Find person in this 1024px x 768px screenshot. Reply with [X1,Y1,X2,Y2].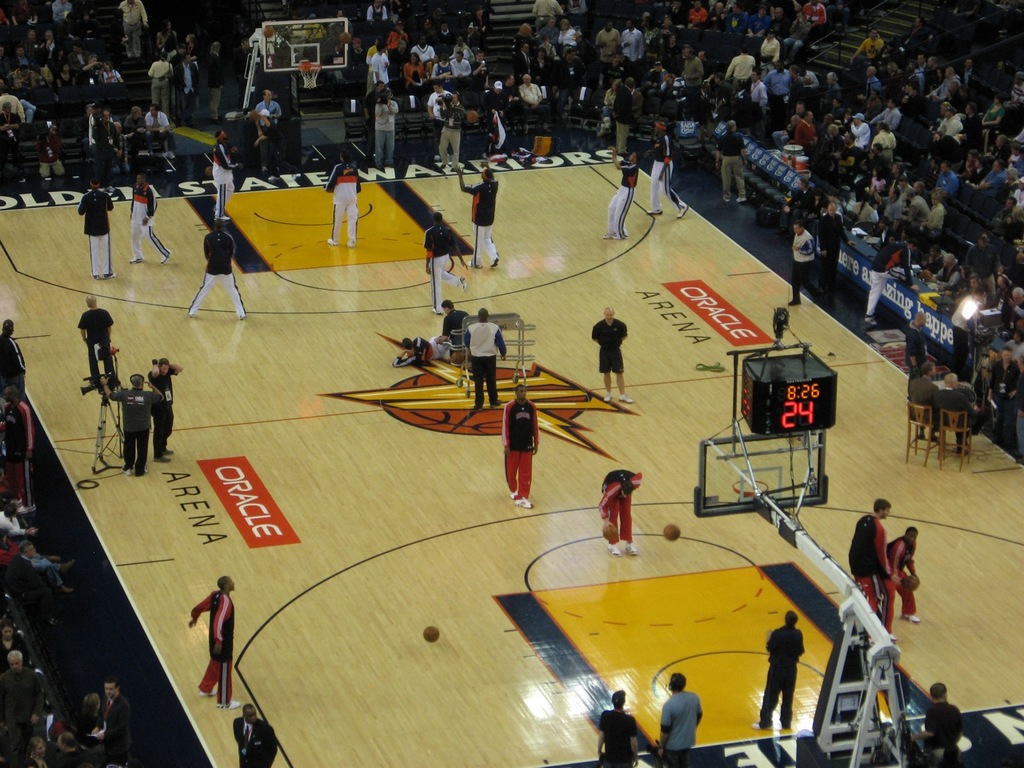
[463,308,507,406].
